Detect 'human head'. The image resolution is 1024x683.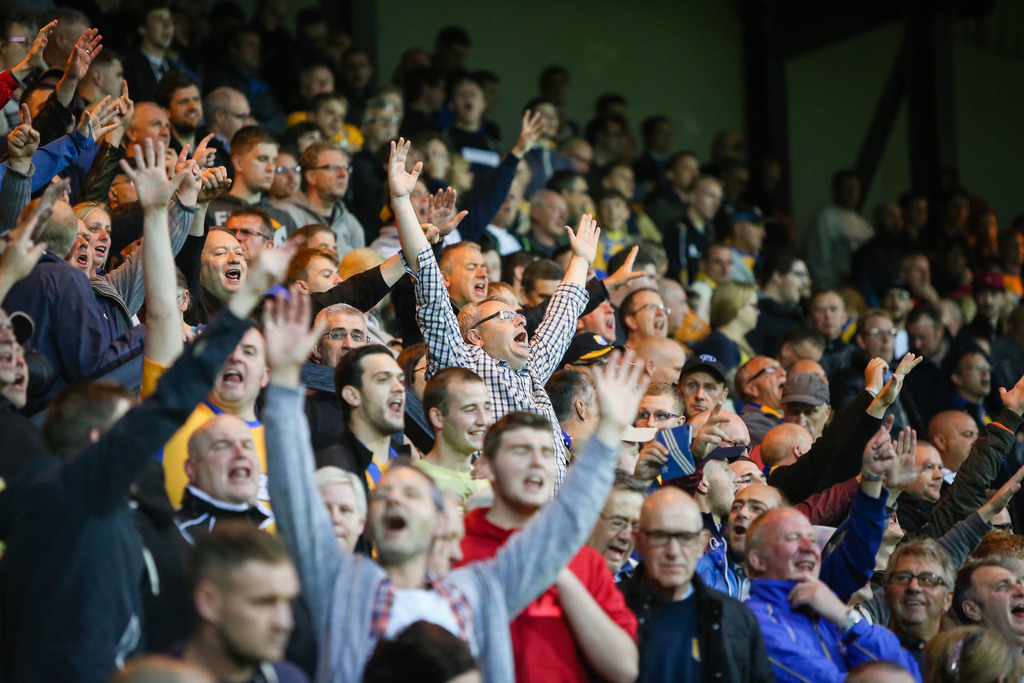
[x1=689, y1=458, x2=740, y2=516].
